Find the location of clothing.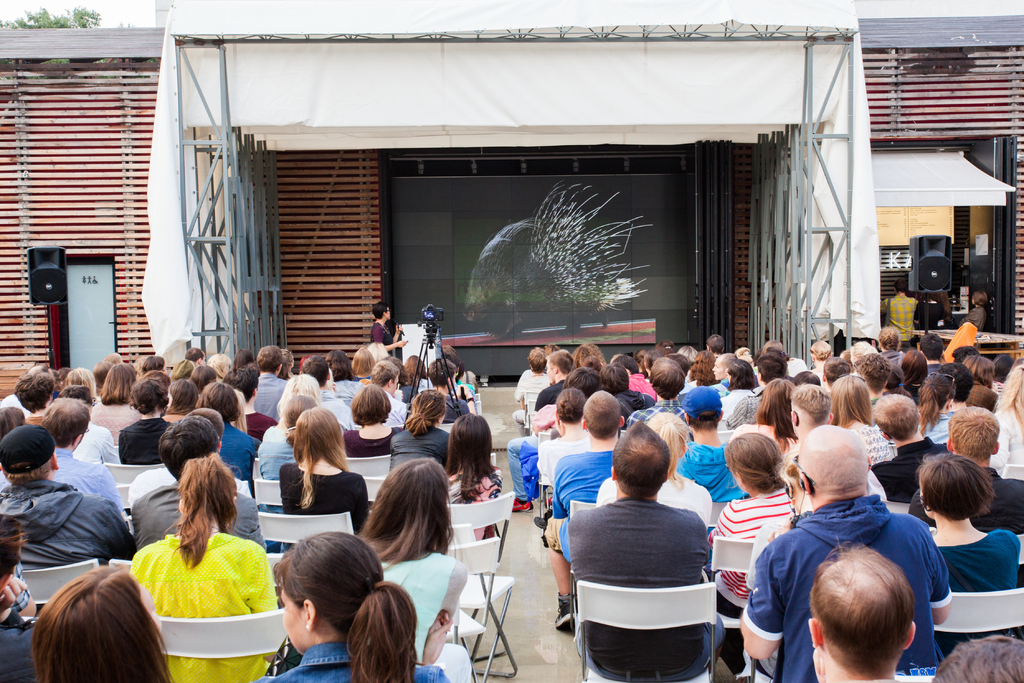
Location: (957, 307, 989, 338).
